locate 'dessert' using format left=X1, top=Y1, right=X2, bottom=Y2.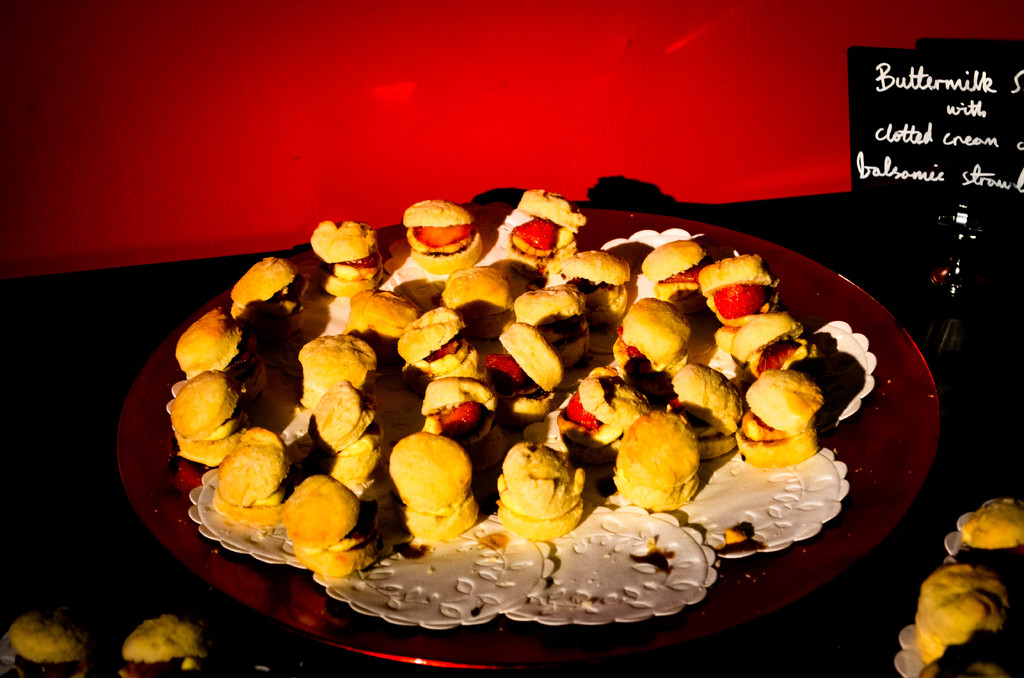
left=491, top=436, right=585, bottom=533.
